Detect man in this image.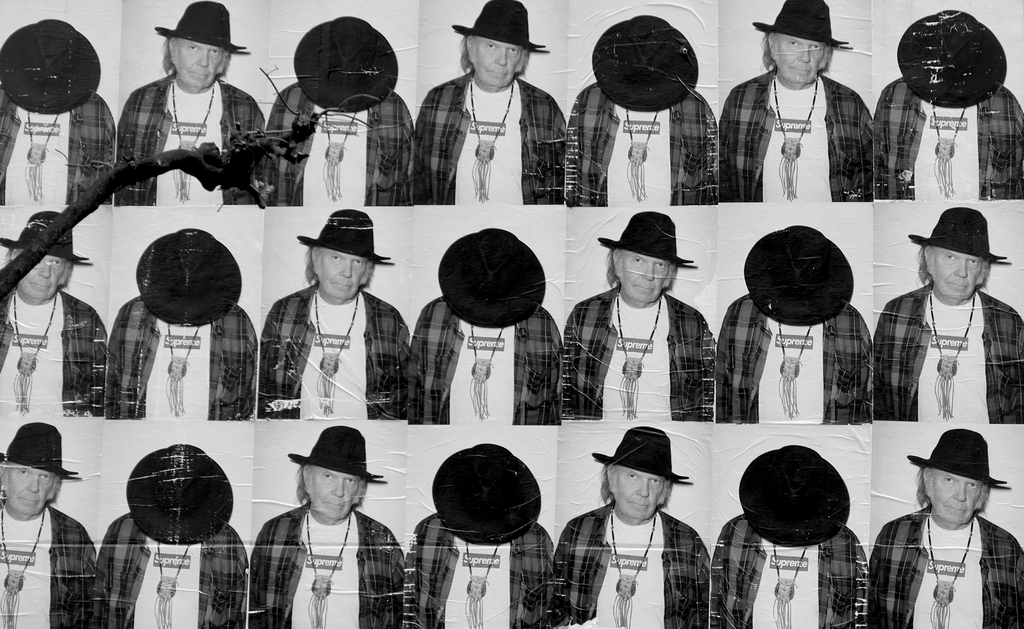
Detection: BBox(251, 207, 410, 418).
